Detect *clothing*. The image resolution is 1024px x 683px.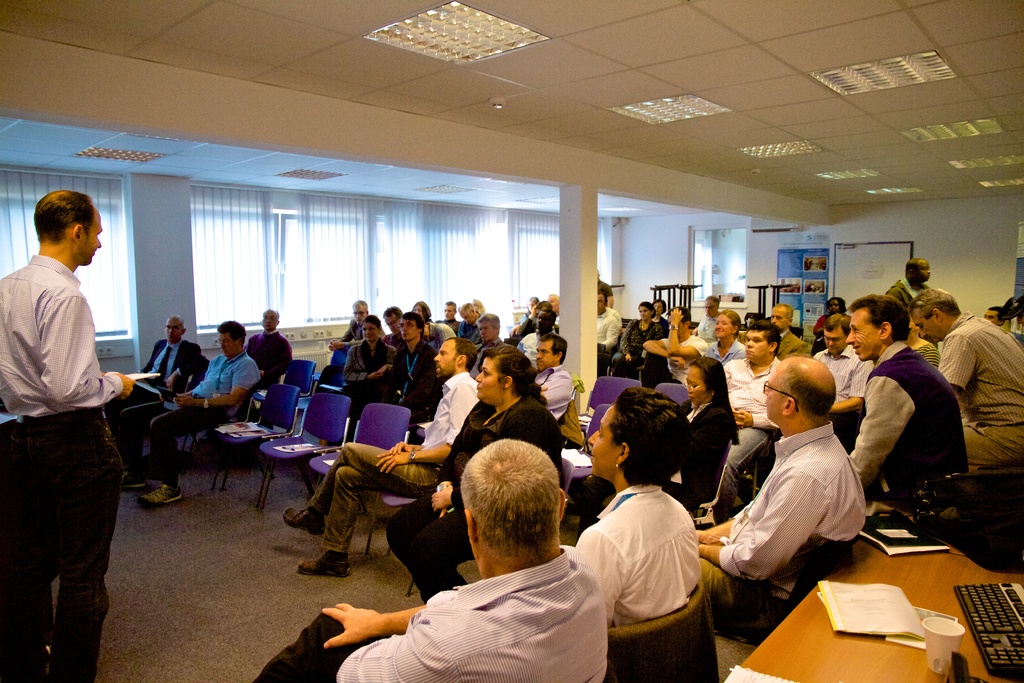
x1=810 y1=345 x2=876 y2=439.
